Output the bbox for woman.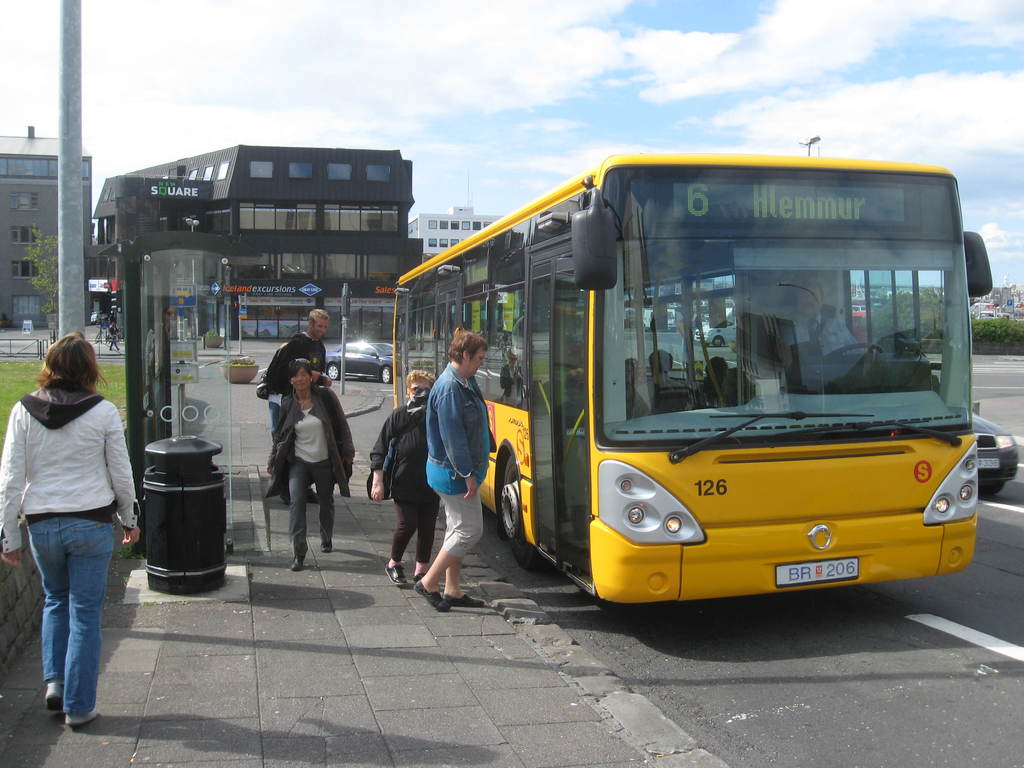
[left=413, top=330, right=497, bottom=612].
